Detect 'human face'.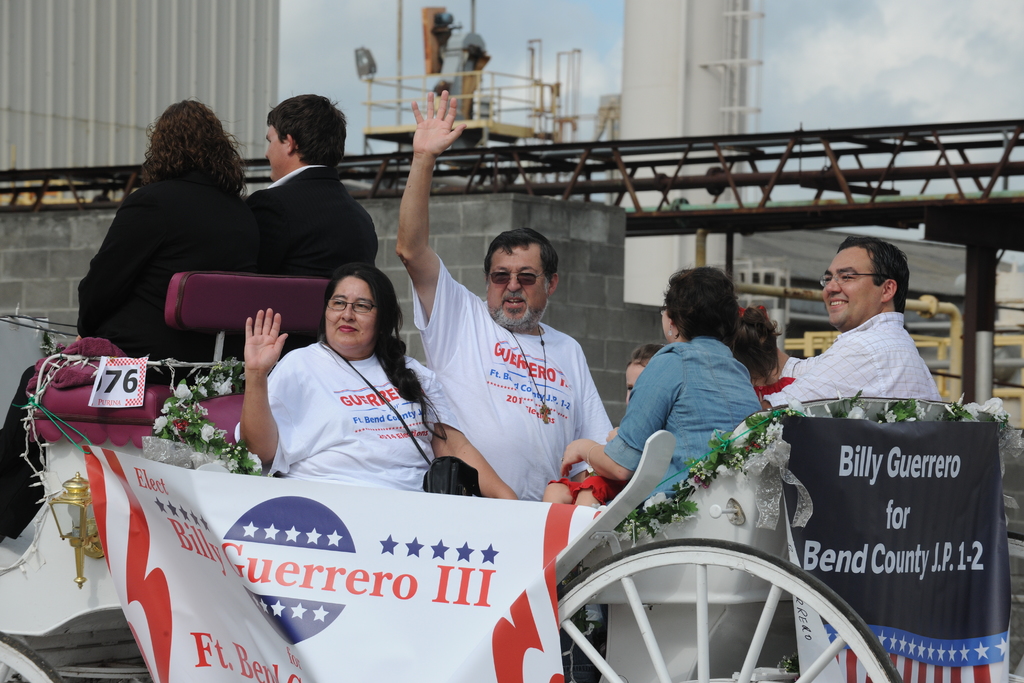
Detected at bbox(263, 122, 286, 176).
